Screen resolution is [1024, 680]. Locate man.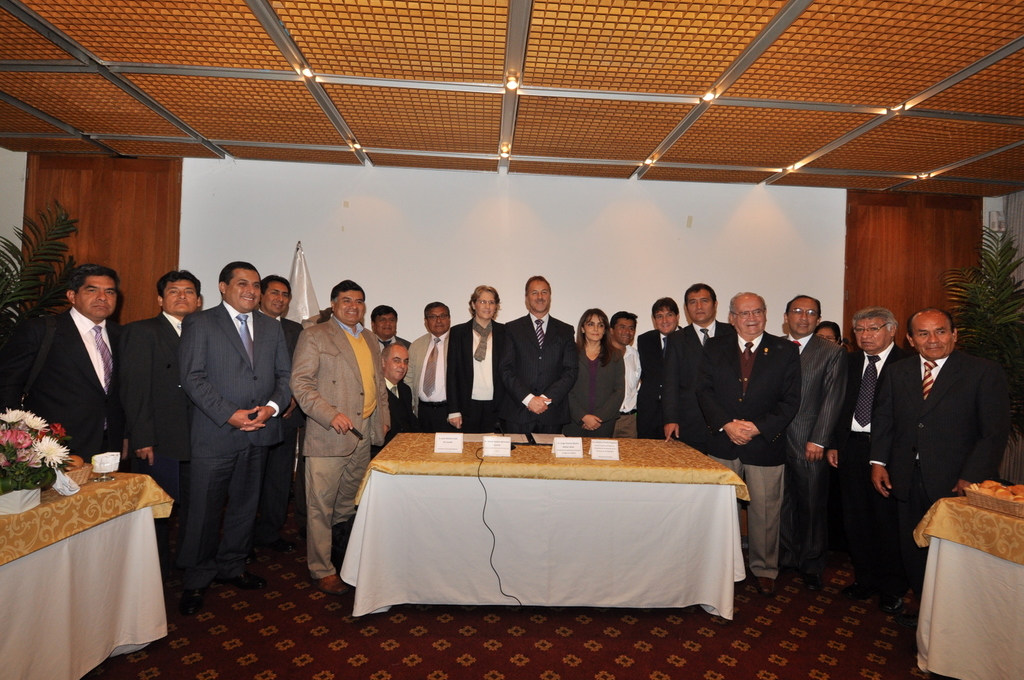
[24,267,121,463].
